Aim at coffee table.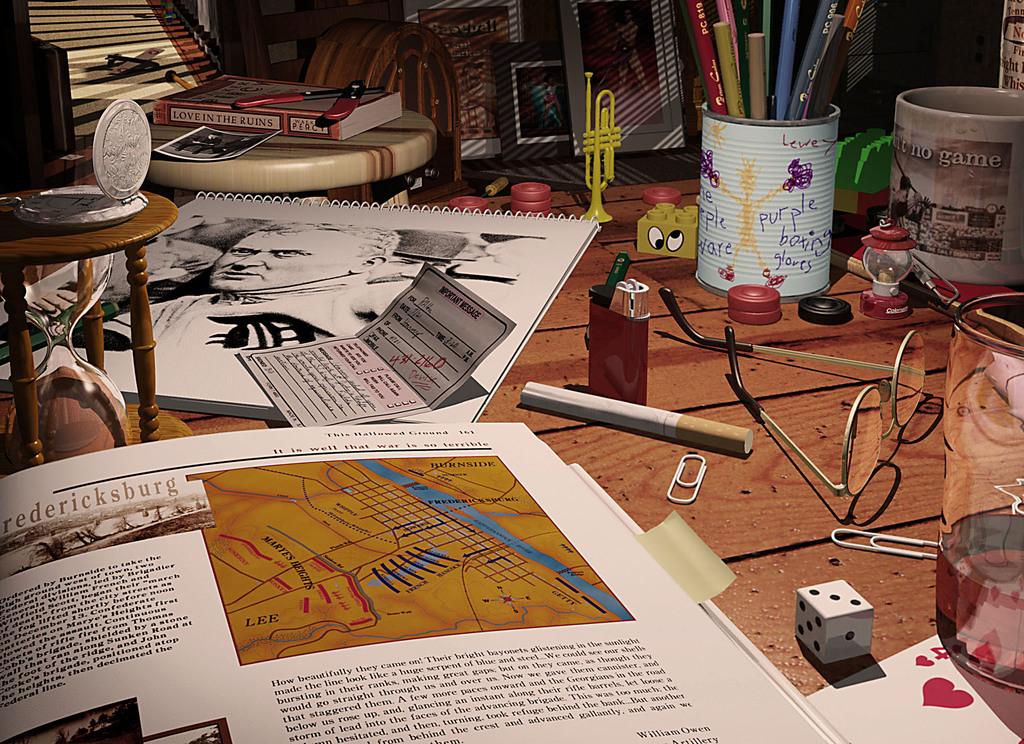
Aimed at 140, 96, 442, 198.
